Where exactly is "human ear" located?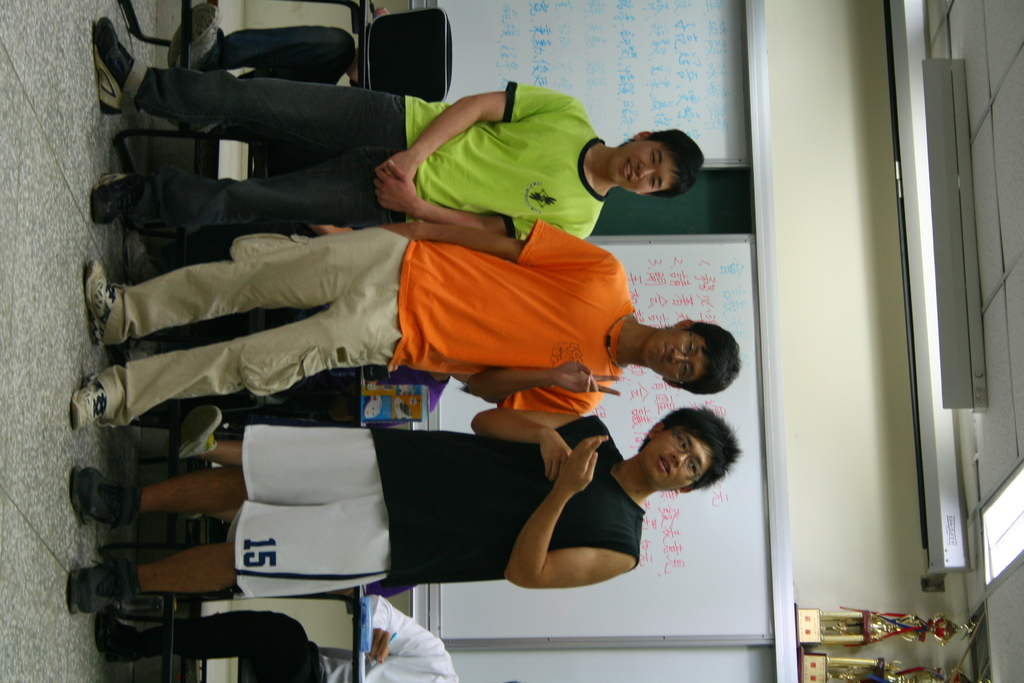
Its bounding box is select_region(650, 426, 662, 439).
